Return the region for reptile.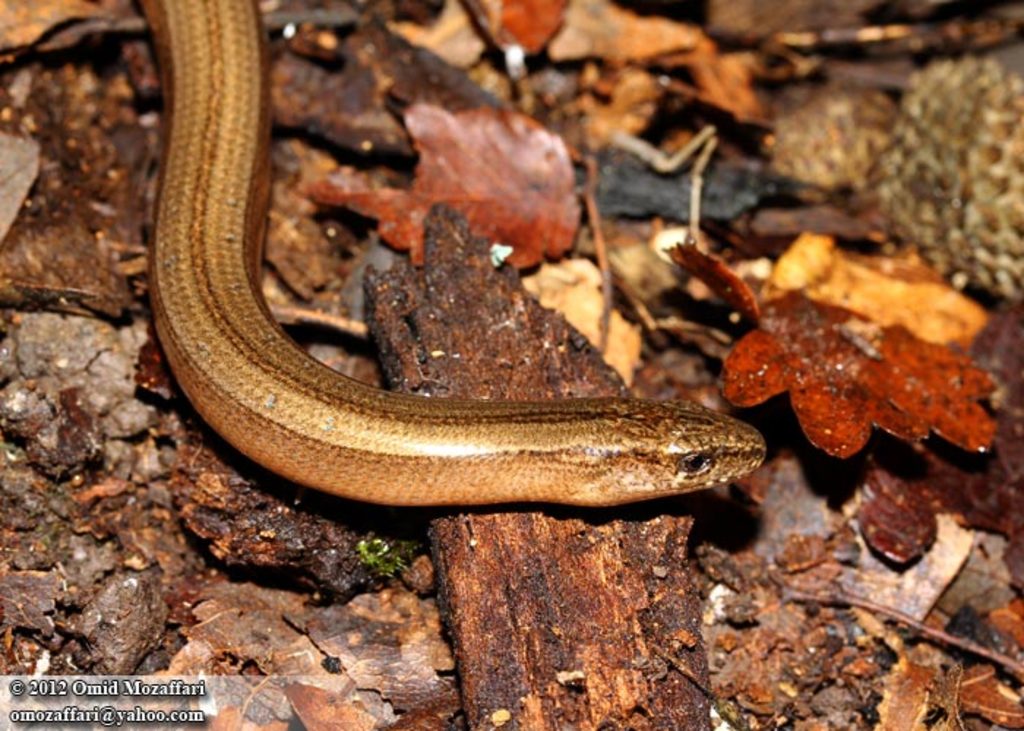
Rect(132, 0, 768, 513).
